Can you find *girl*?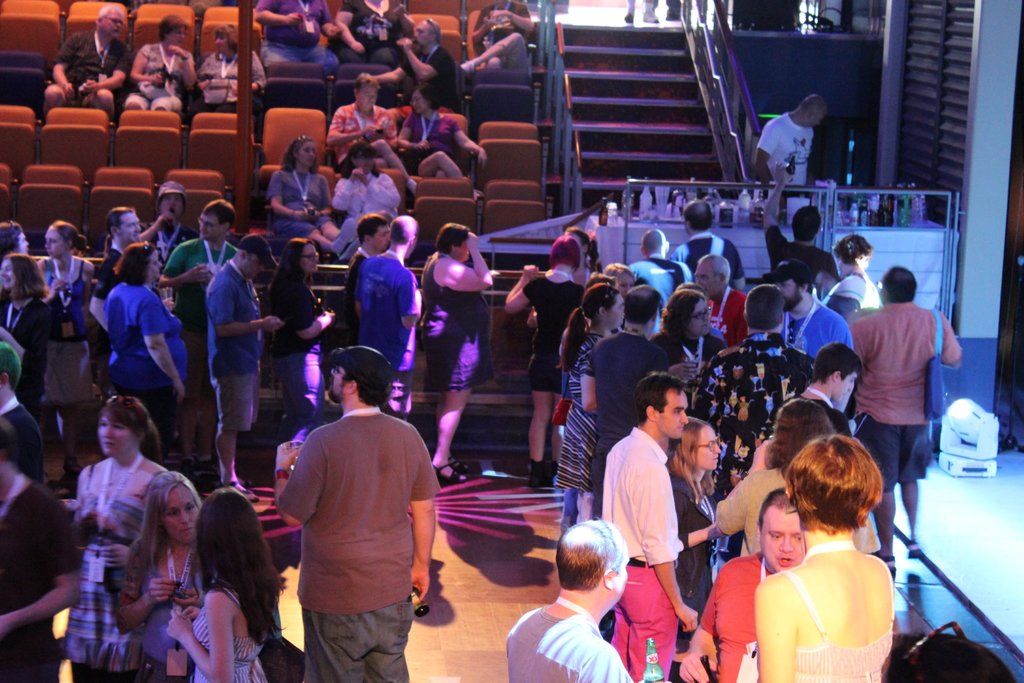
Yes, bounding box: locate(0, 254, 52, 361).
